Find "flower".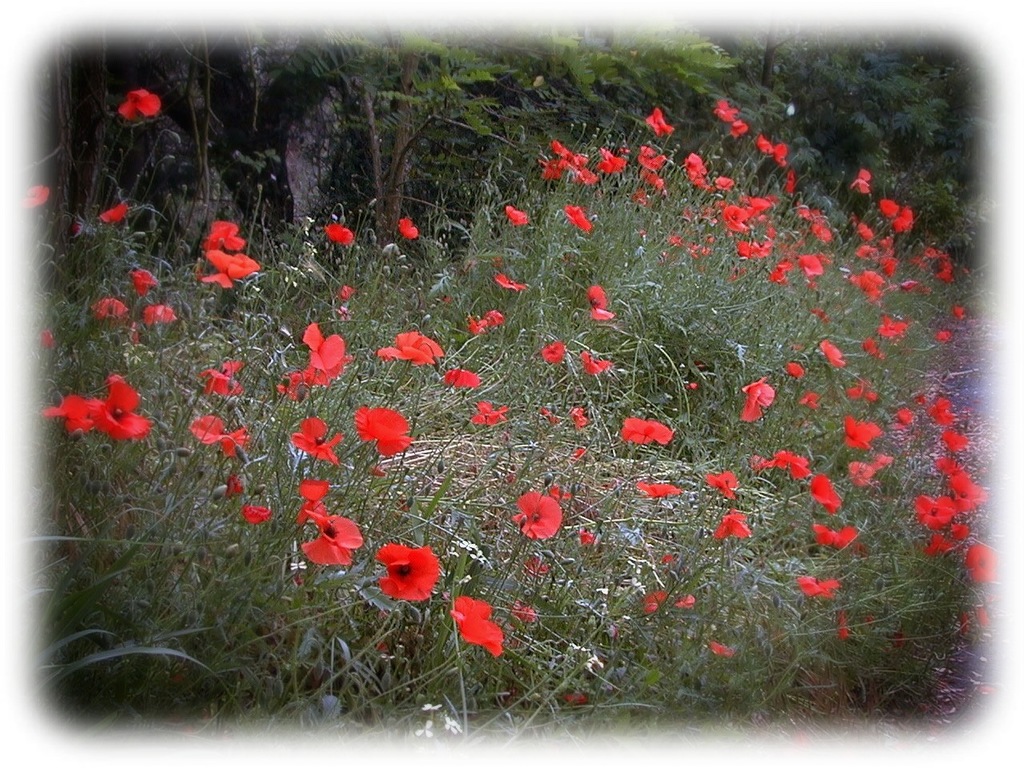
l=323, t=222, r=354, b=252.
